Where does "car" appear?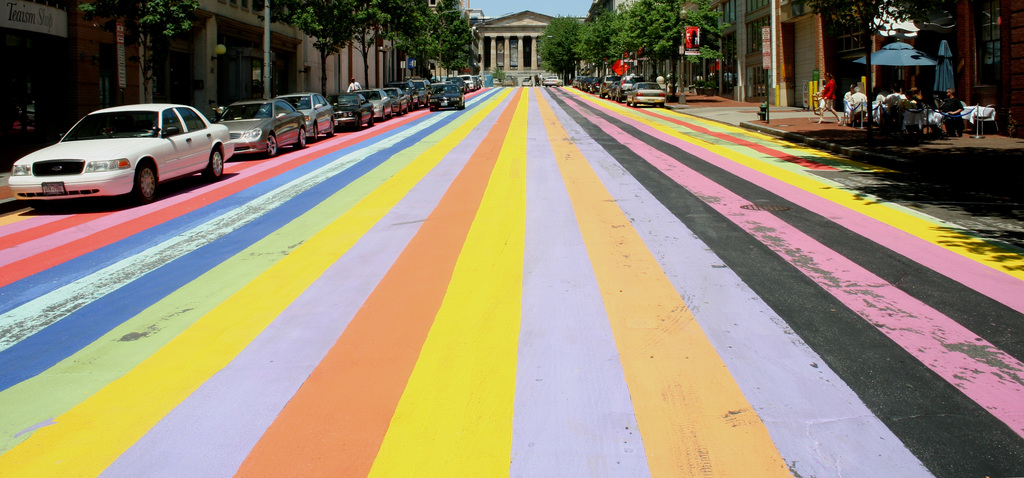
Appears at select_region(519, 76, 532, 86).
